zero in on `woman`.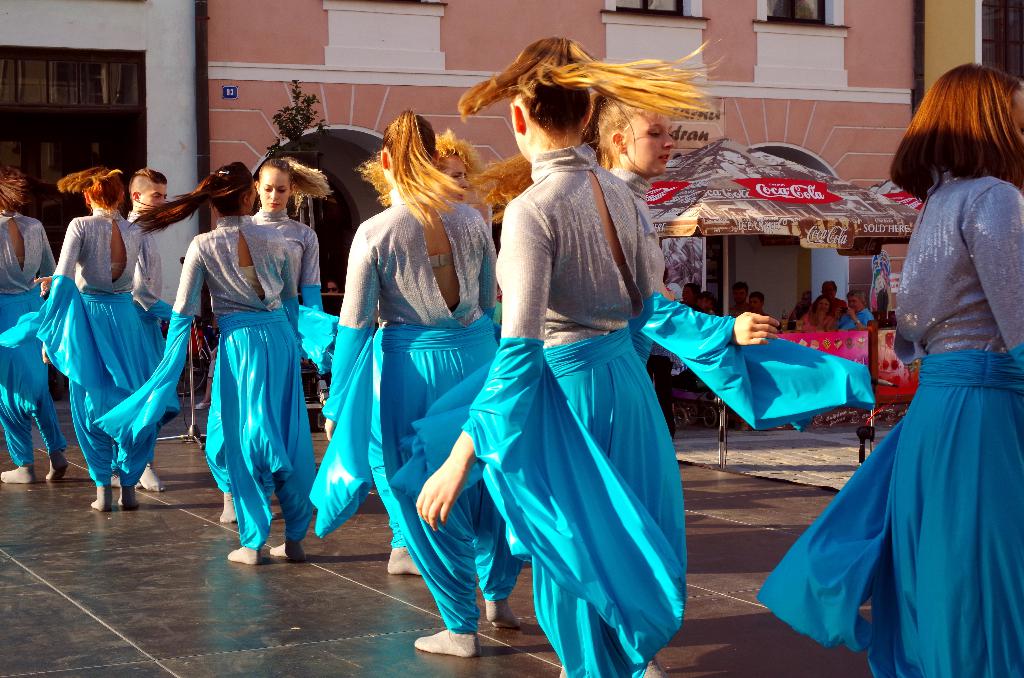
Zeroed in: 804,69,1019,669.
